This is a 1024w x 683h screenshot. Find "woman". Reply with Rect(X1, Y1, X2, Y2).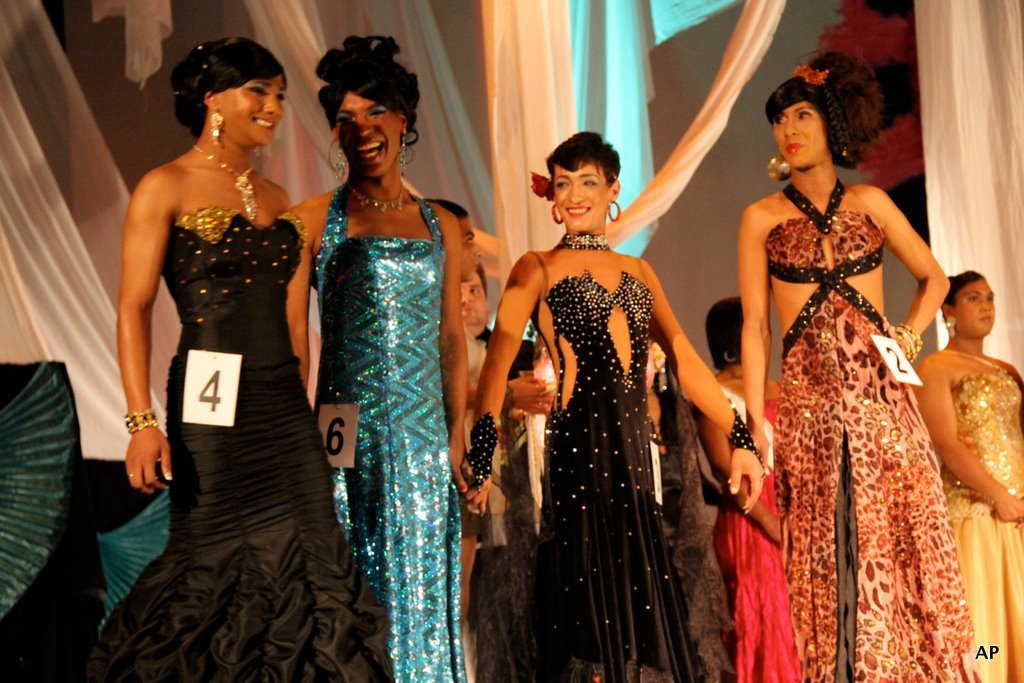
Rect(908, 268, 1023, 682).
